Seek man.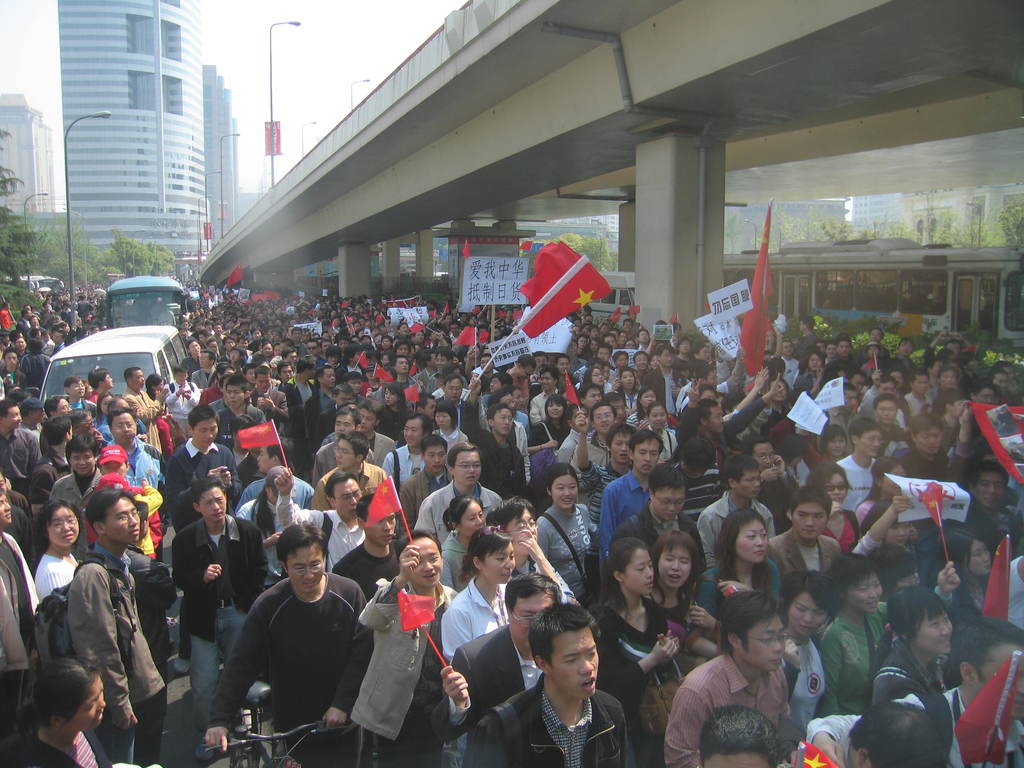
{"x1": 156, "y1": 305, "x2": 176, "y2": 326}.
